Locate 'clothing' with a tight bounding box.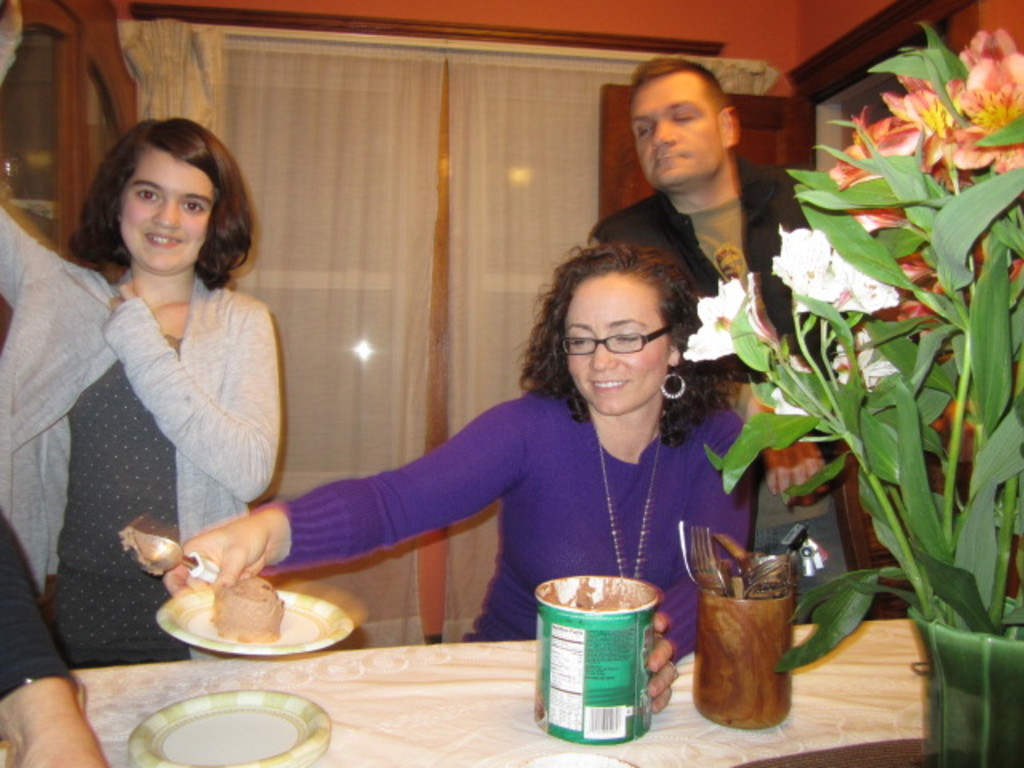
bbox(0, 202, 286, 664).
